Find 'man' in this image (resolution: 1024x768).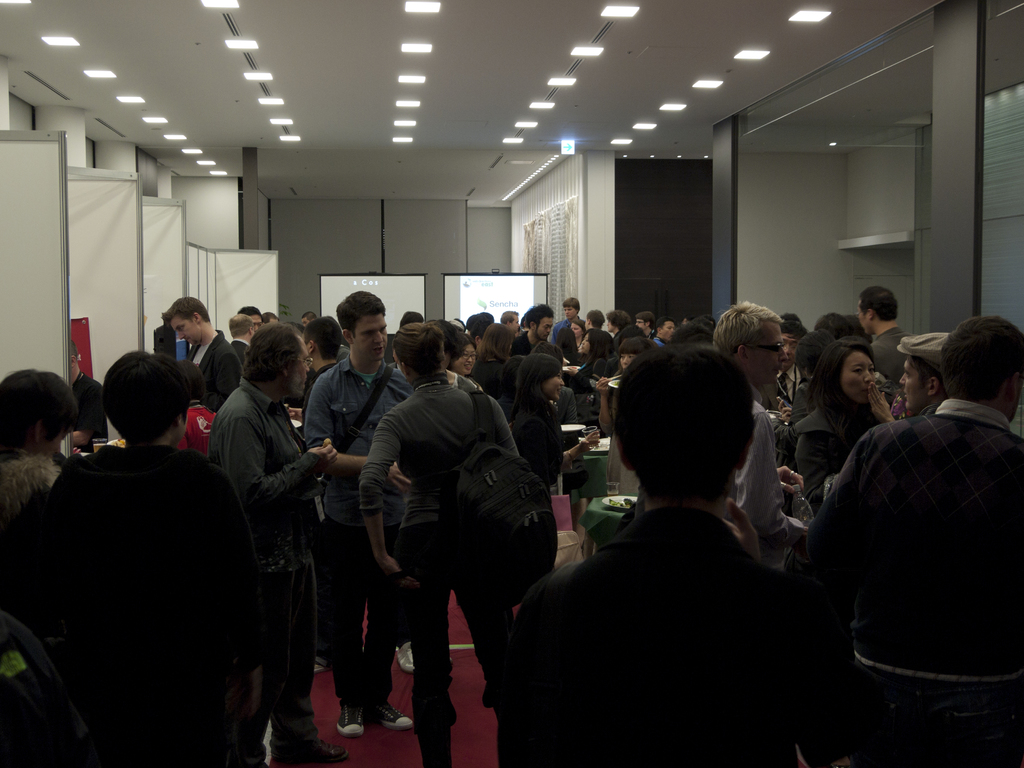
[635,310,657,335].
